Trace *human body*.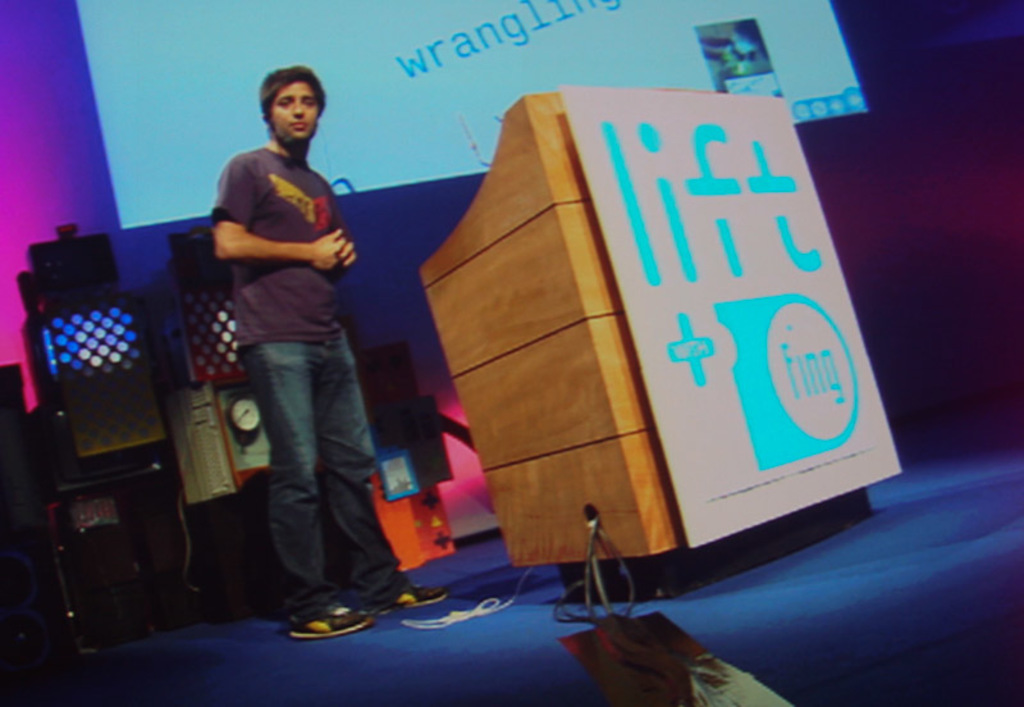
Traced to detection(216, 147, 436, 634).
